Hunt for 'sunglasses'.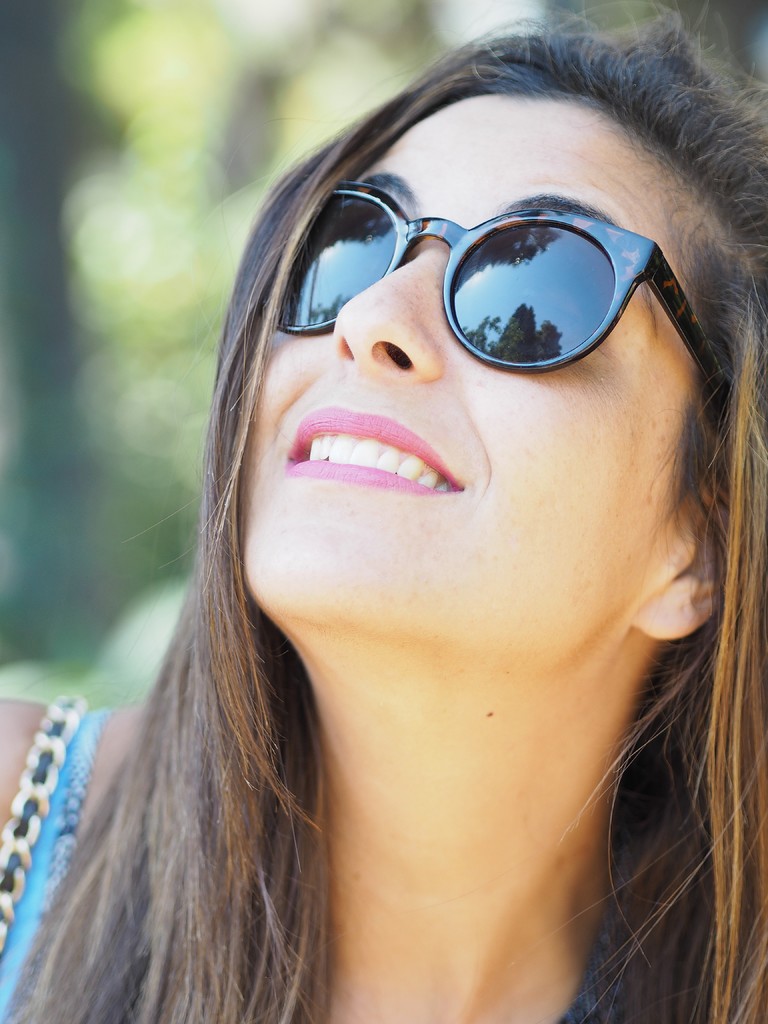
Hunted down at Rect(269, 168, 730, 403).
